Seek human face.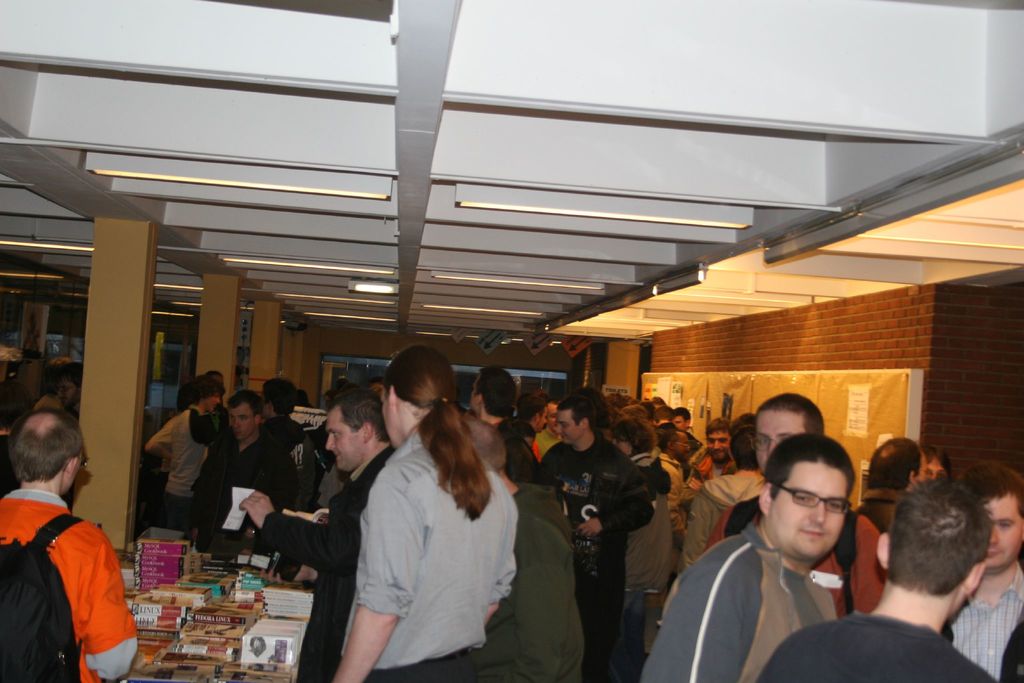
locate(556, 406, 586, 441).
